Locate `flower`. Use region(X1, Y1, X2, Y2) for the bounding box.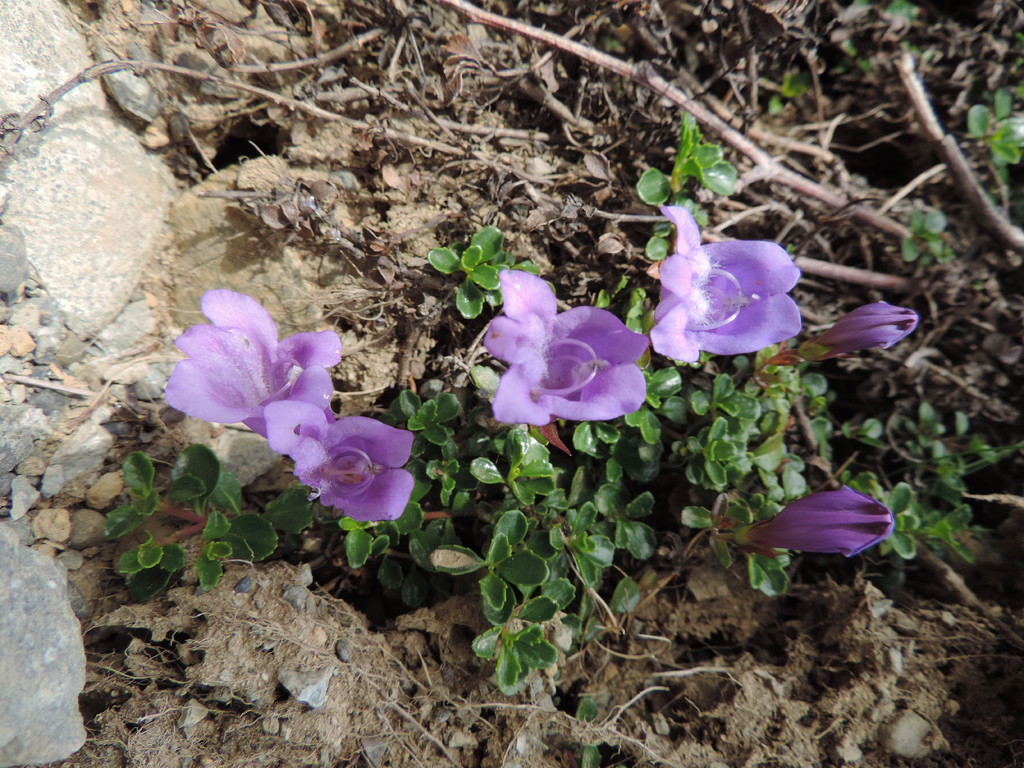
region(481, 274, 646, 427).
